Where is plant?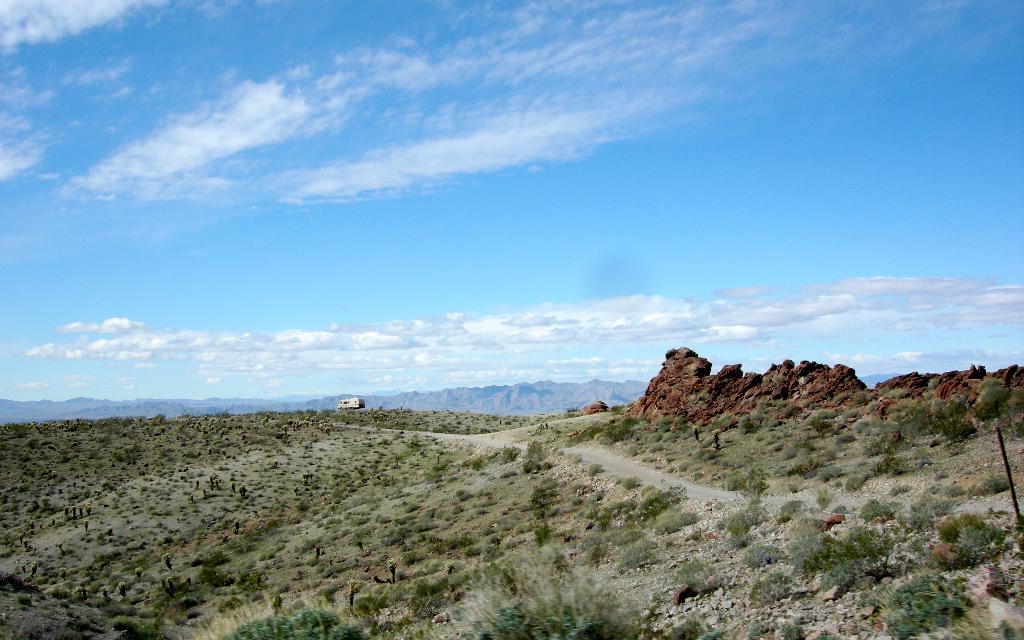
box=[907, 402, 929, 427].
